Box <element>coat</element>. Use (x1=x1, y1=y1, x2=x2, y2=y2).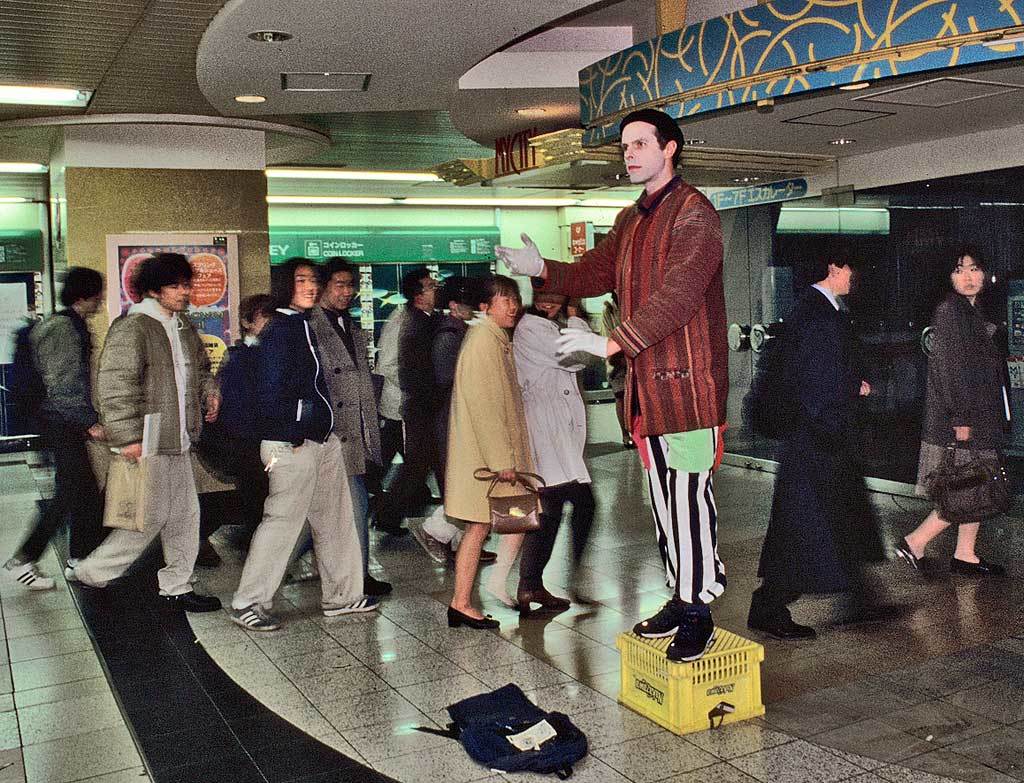
(x1=924, y1=281, x2=1008, y2=449).
